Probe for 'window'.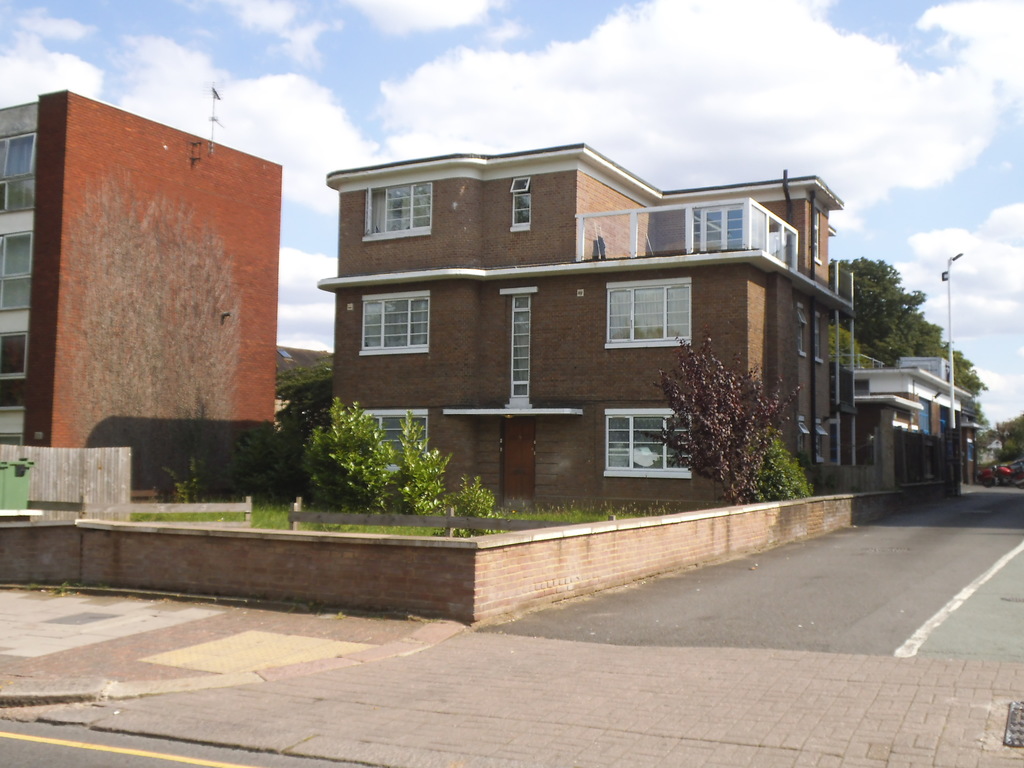
Probe result: box=[1, 333, 29, 406].
